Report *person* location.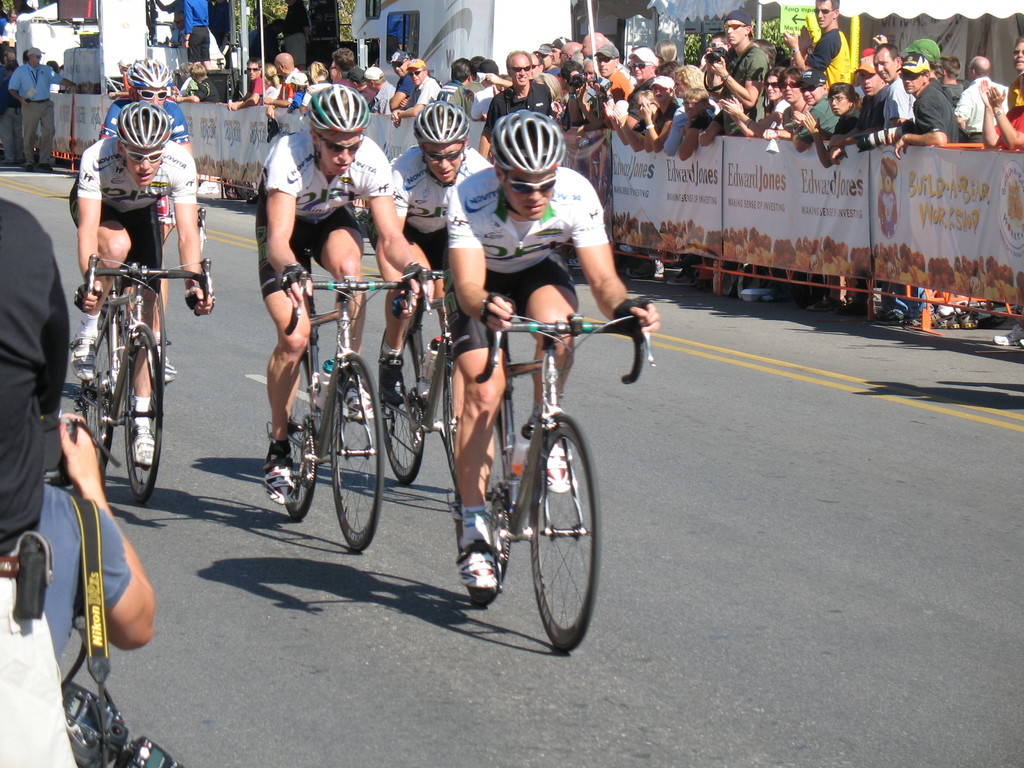
Report: bbox(447, 108, 661, 590).
